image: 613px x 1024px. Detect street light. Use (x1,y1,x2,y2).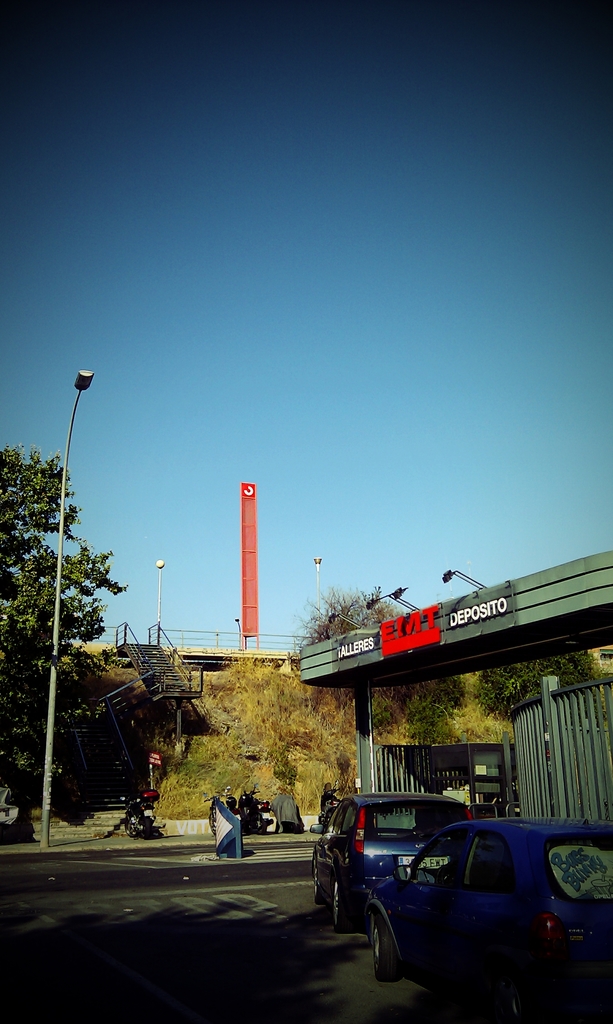
(310,553,327,630).
